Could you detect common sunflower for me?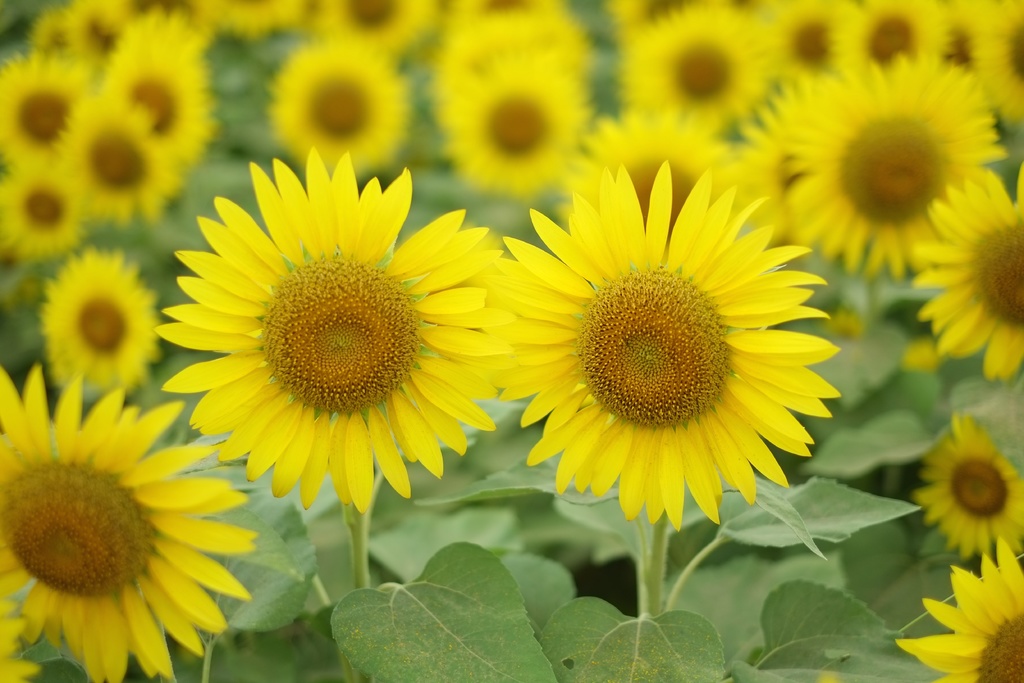
Detection result: detection(0, 364, 250, 682).
